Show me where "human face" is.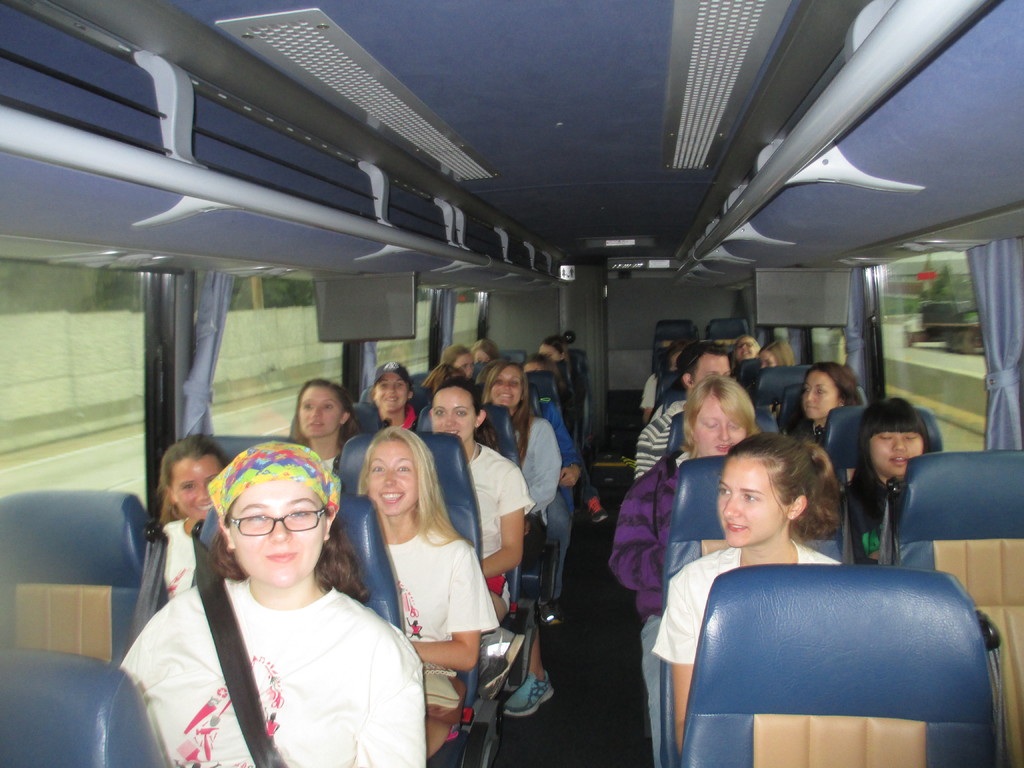
"human face" is at Rect(366, 438, 422, 516).
